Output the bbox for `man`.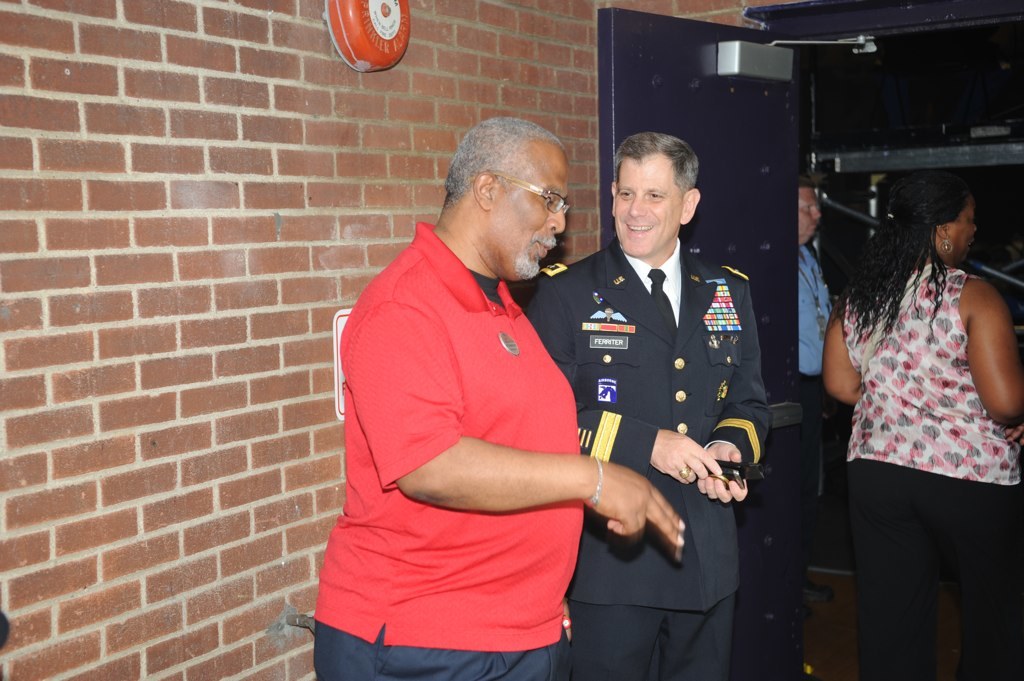
523/134/771/680.
